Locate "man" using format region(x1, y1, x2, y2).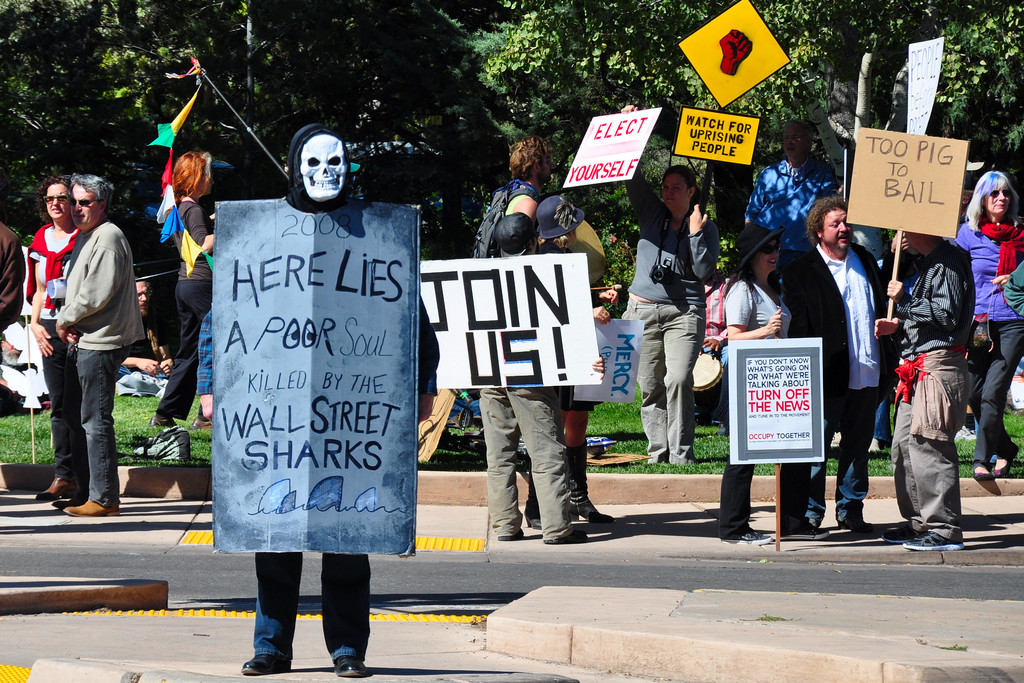
region(785, 198, 899, 525).
